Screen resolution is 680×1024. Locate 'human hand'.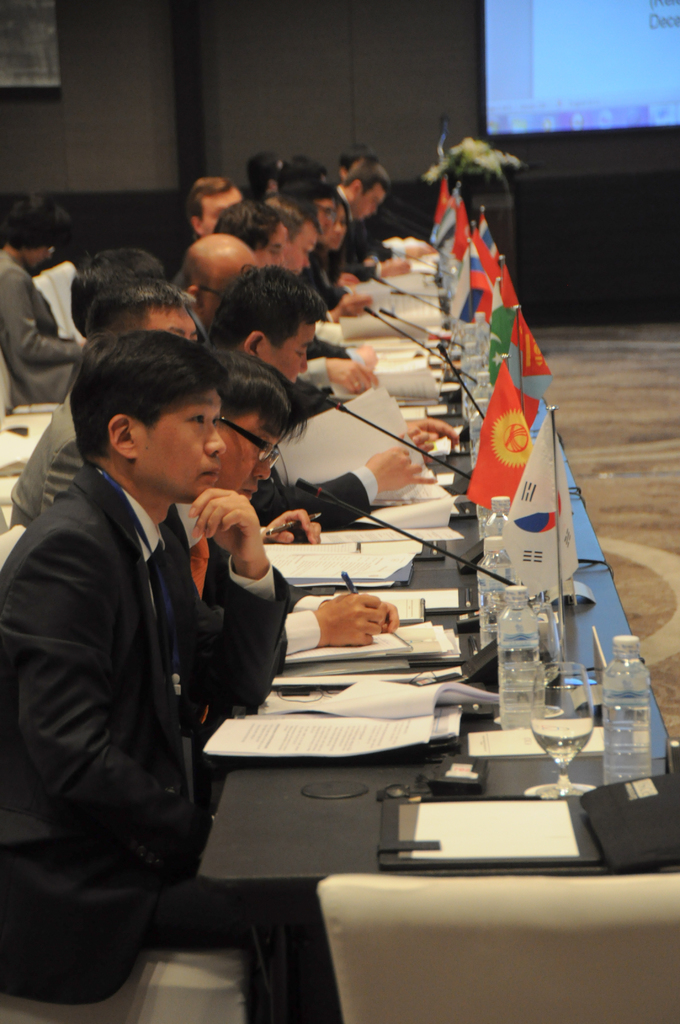
left=380, top=260, right=414, bottom=276.
